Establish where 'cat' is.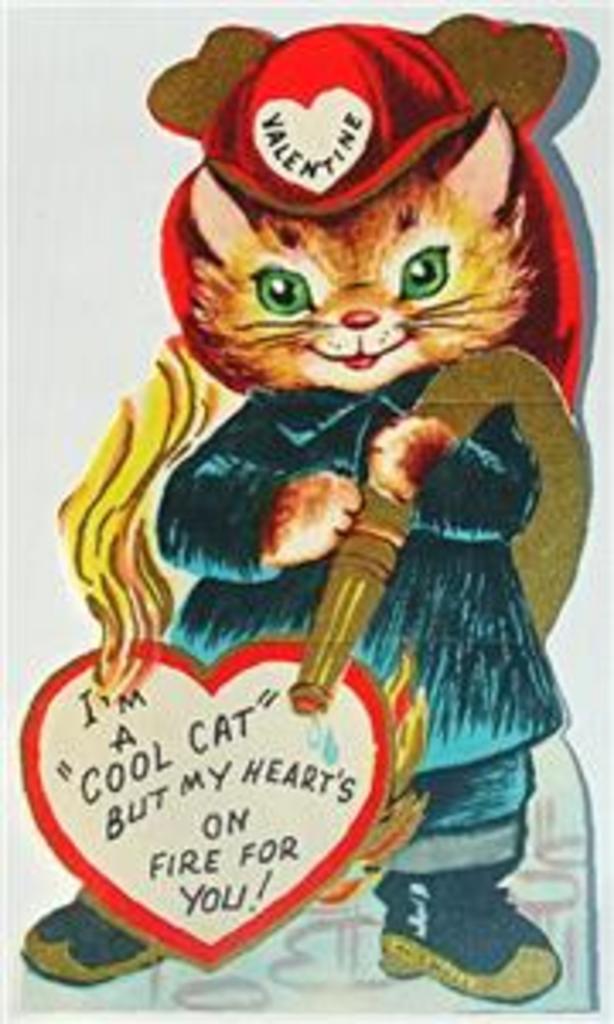
Established at {"left": 3, "top": 99, "right": 570, "bottom": 1014}.
